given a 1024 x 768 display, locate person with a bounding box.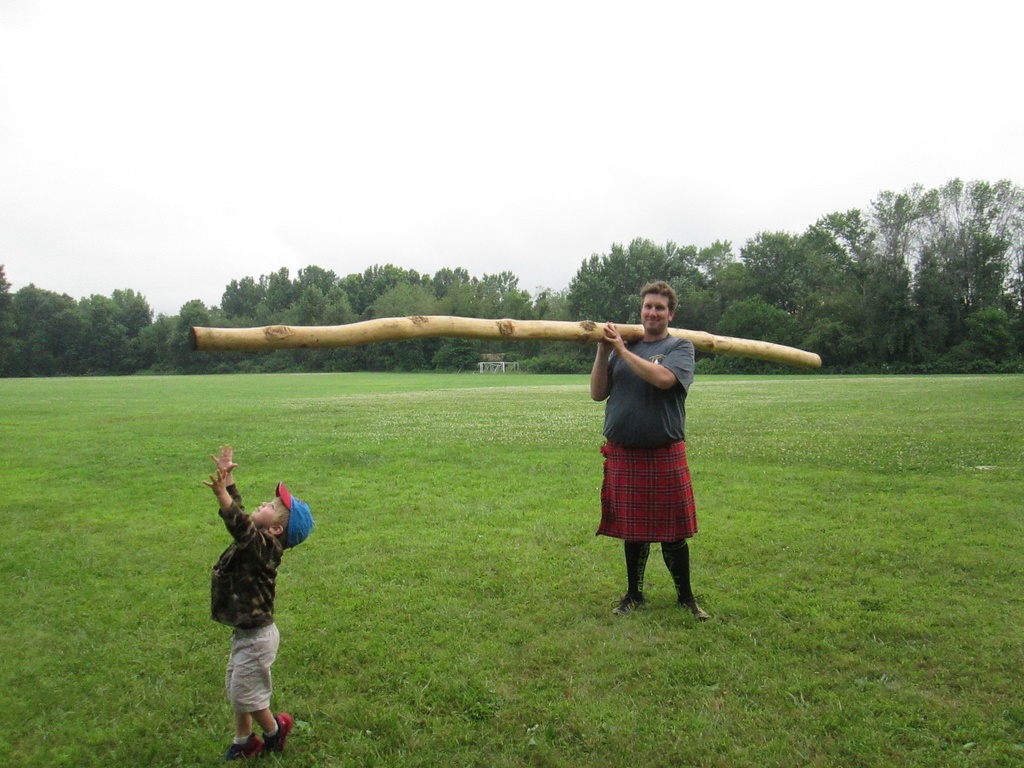
Located: box=[202, 445, 313, 760].
